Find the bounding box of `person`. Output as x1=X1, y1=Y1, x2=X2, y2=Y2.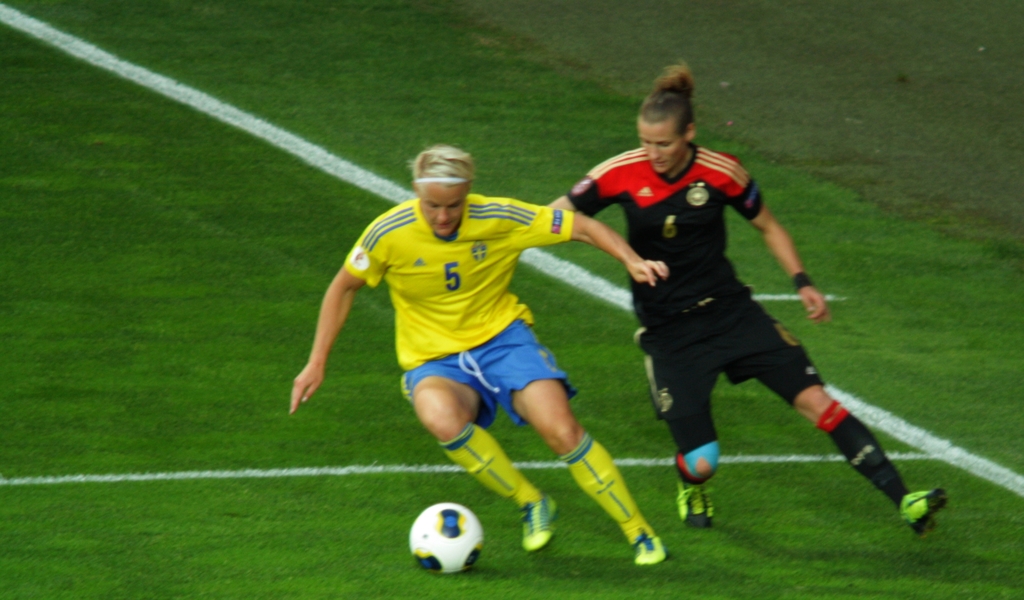
x1=587, y1=90, x2=858, y2=564.
